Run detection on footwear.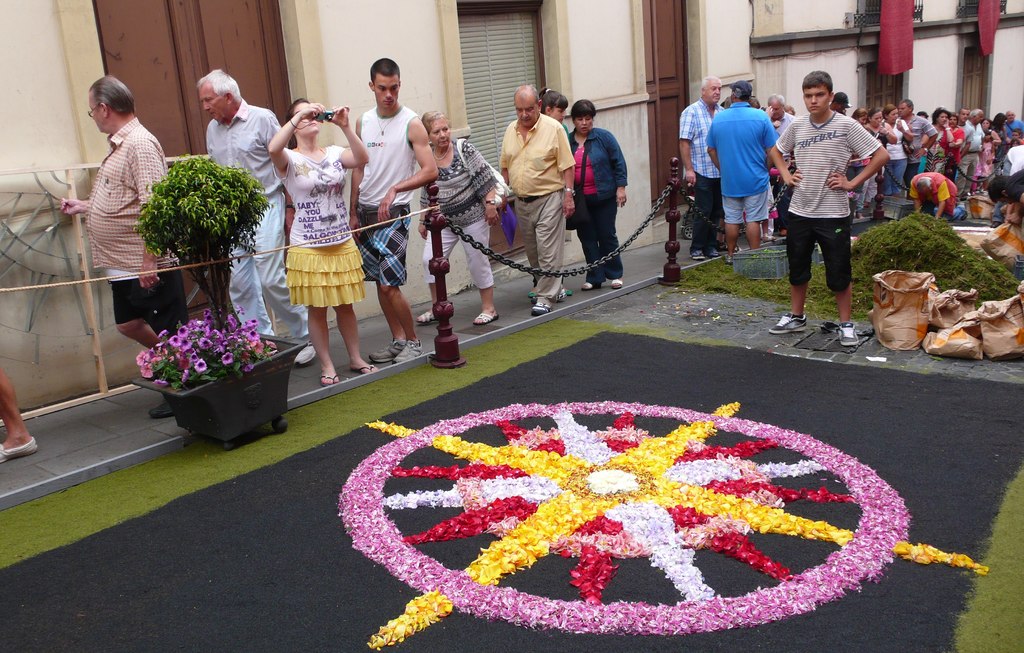
Result: rect(761, 232, 778, 243).
